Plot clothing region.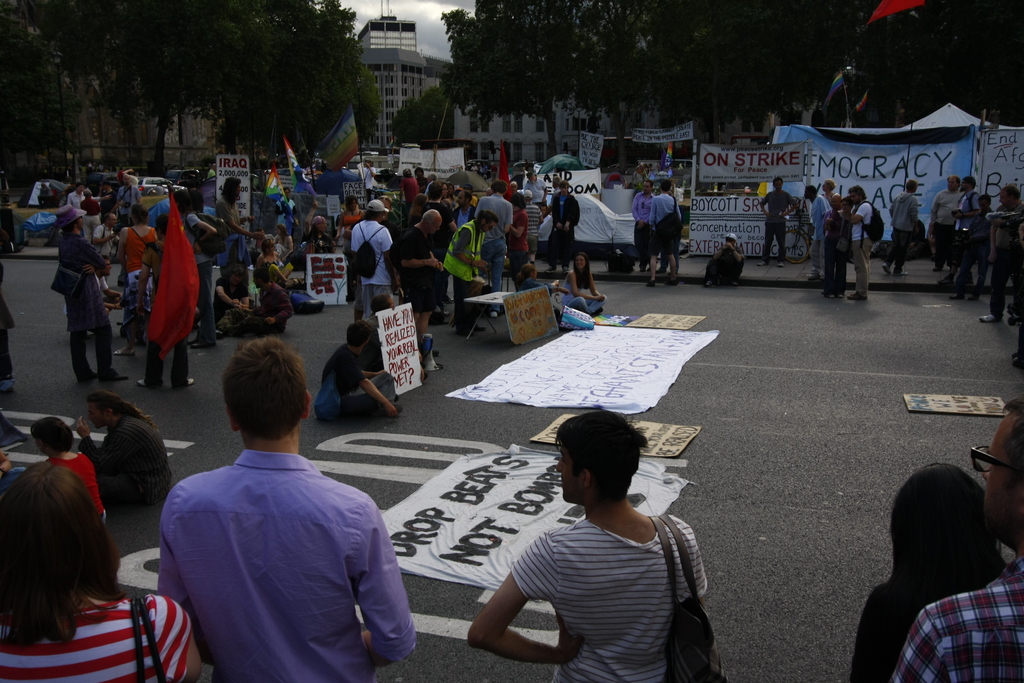
Plotted at <box>852,201,872,297</box>.
